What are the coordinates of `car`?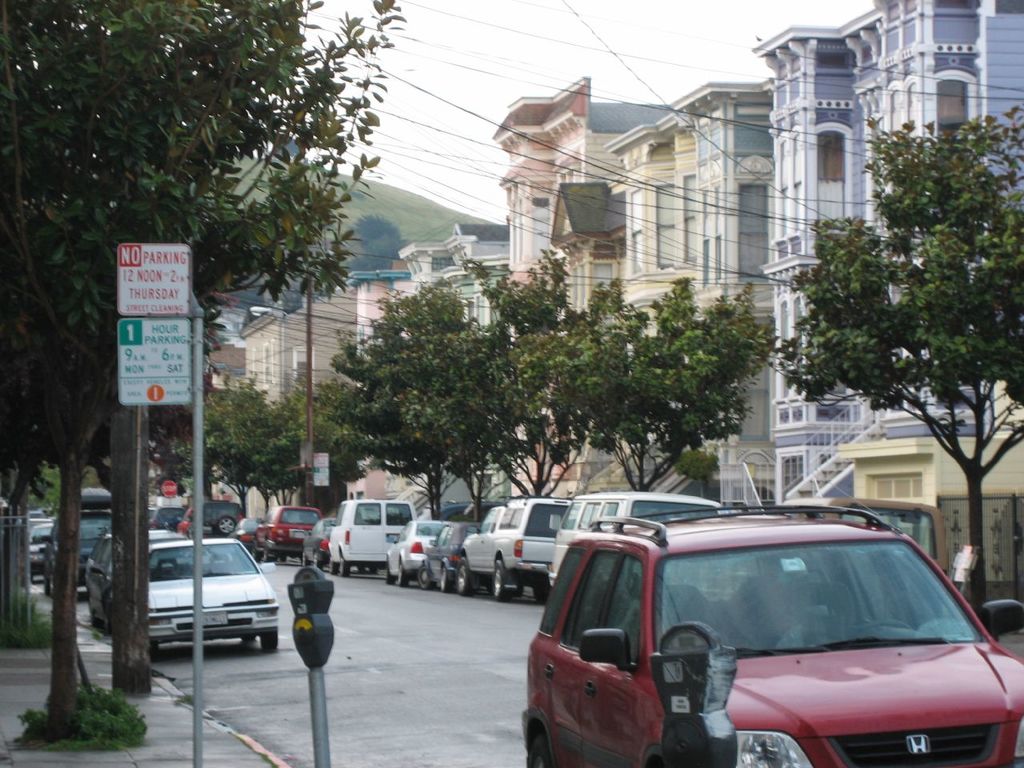
<bbox>76, 526, 182, 634</bbox>.
